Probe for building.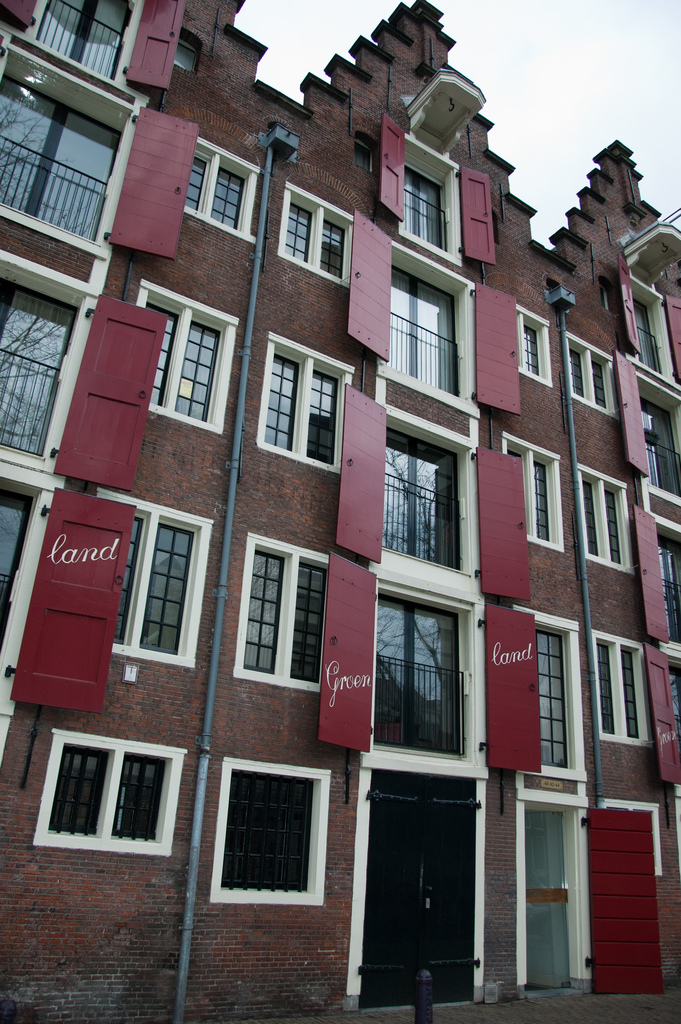
Probe result: (x1=0, y1=0, x2=680, y2=1023).
